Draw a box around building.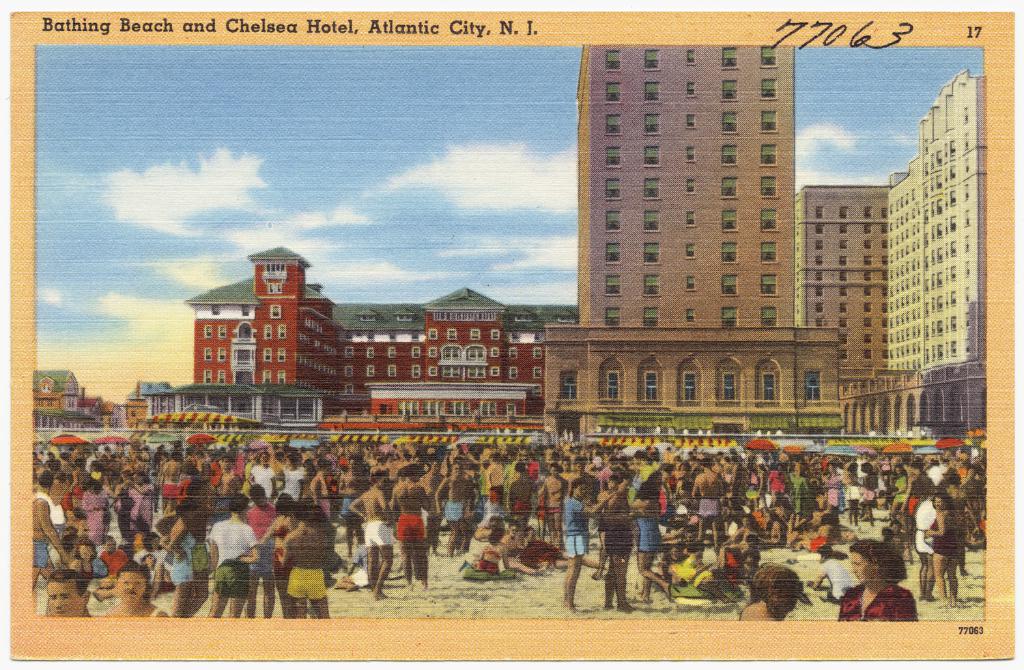
bbox(145, 248, 578, 428).
